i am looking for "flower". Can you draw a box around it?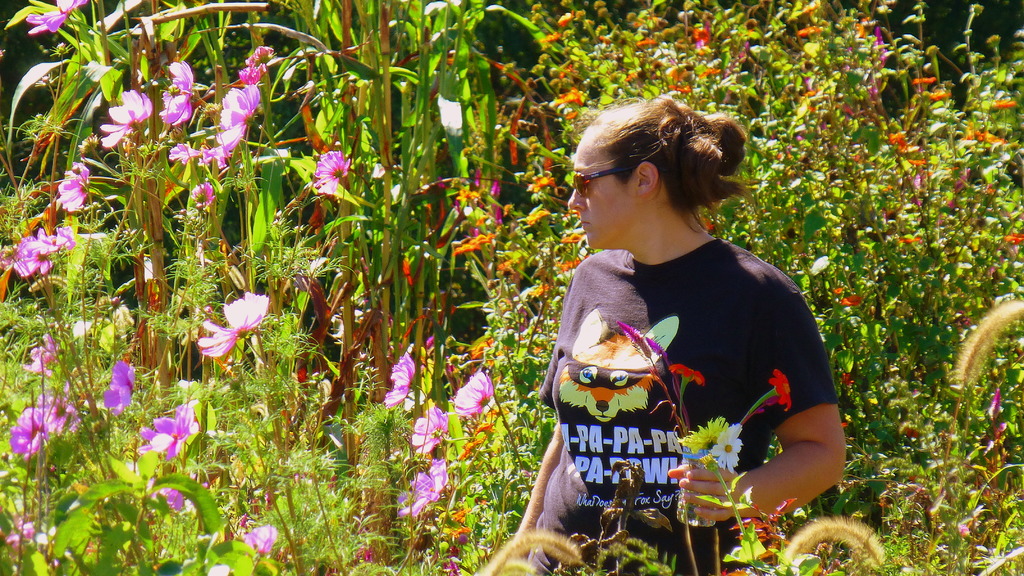
Sure, the bounding box is BBox(353, 544, 377, 564).
